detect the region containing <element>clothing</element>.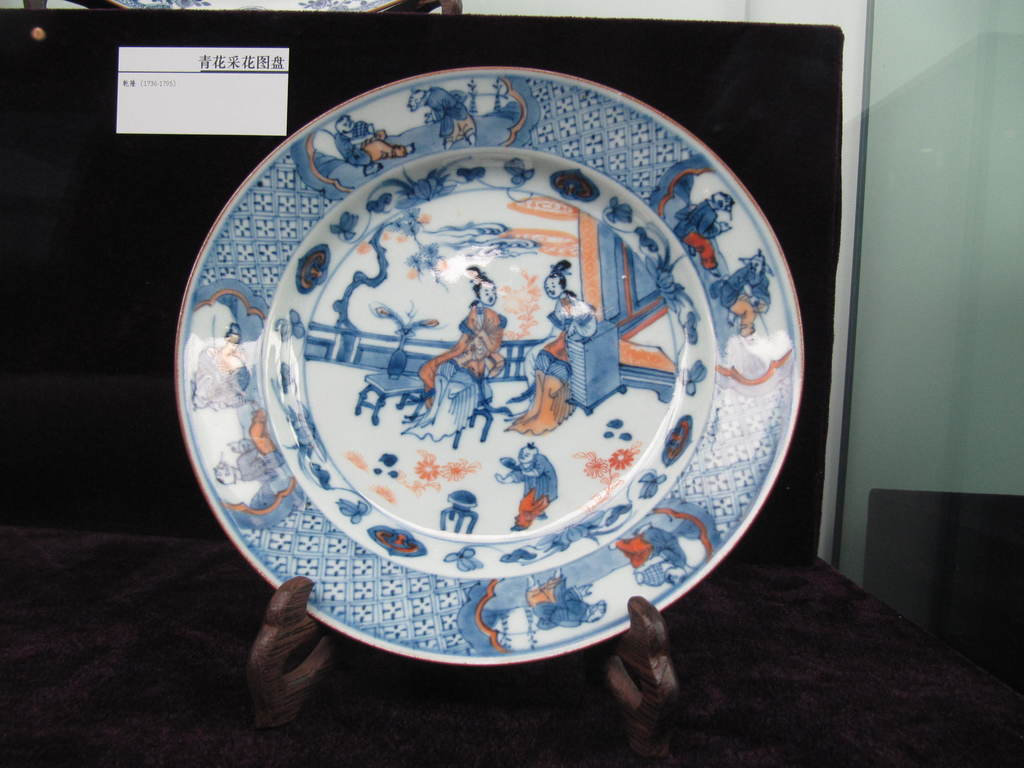
<box>611,540,685,584</box>.
